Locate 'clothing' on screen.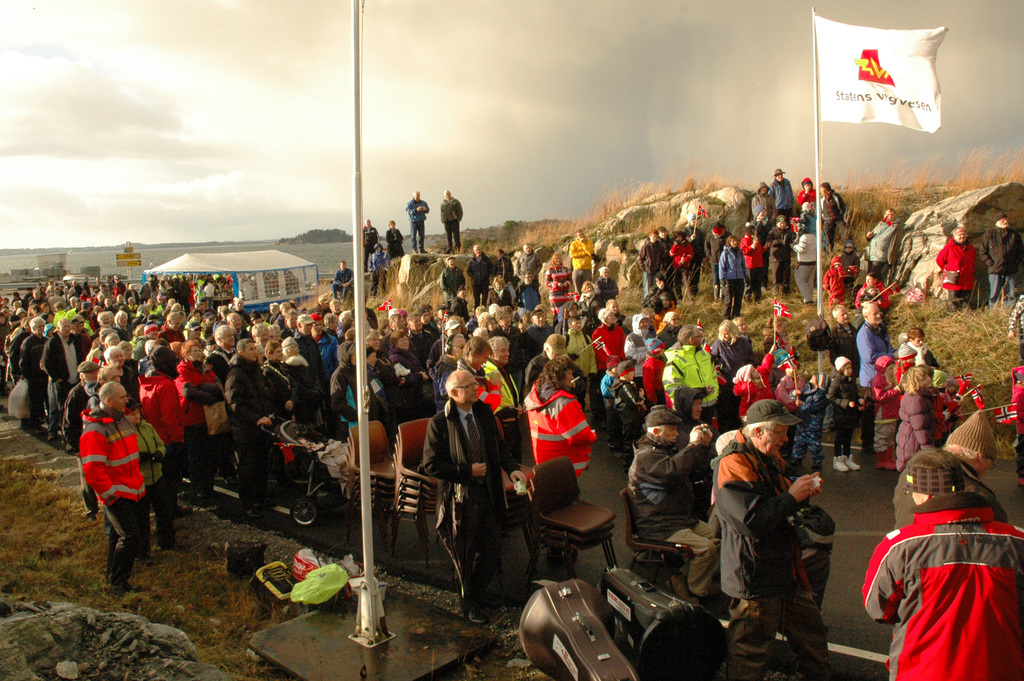
On screen at rect(163, 328, 182, 342).
